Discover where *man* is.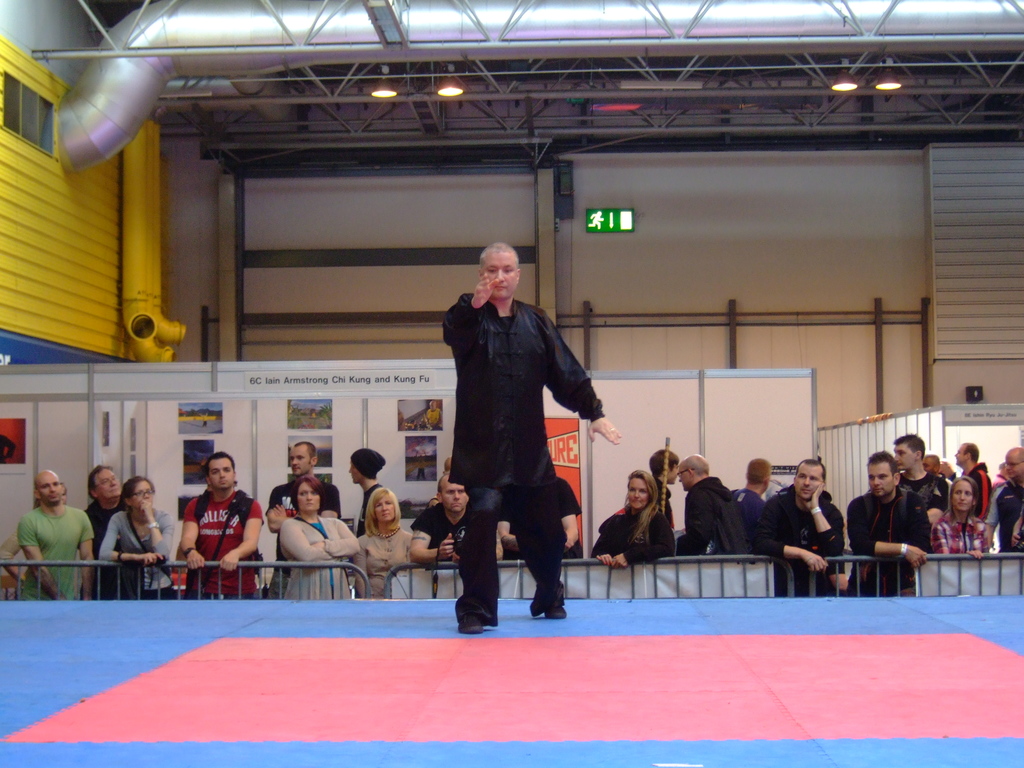
Discovered at [left=840, top=448, right=936, bottom=601].
